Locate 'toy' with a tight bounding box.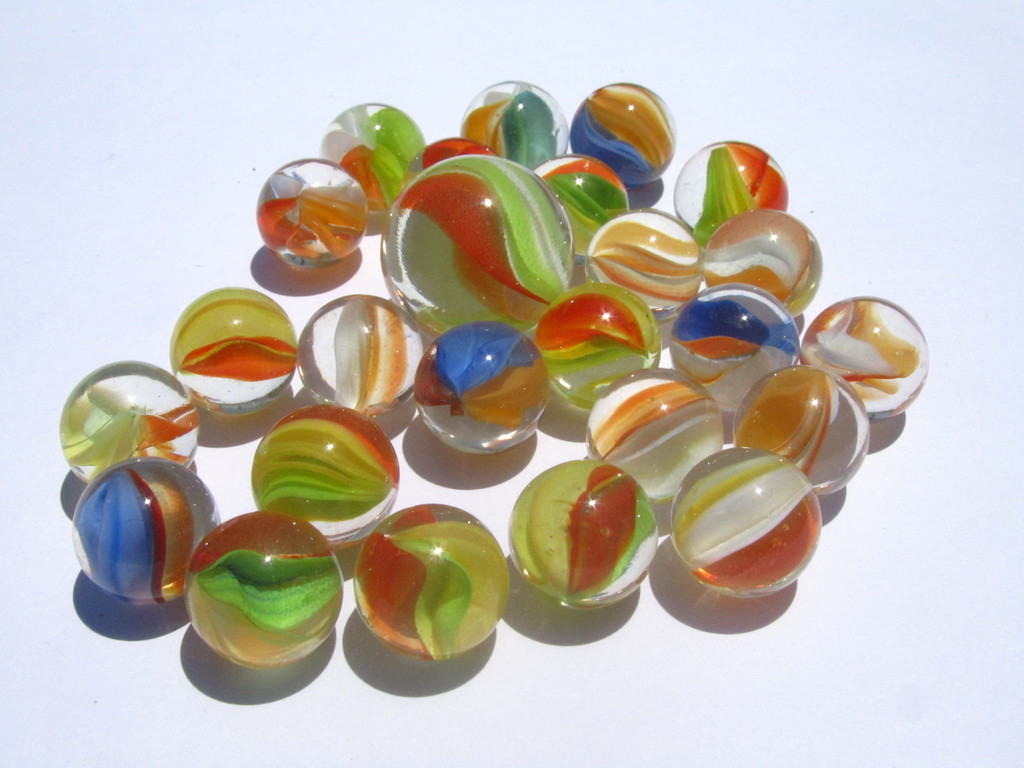
[left=534, top=286, right=666, bottom=404].
